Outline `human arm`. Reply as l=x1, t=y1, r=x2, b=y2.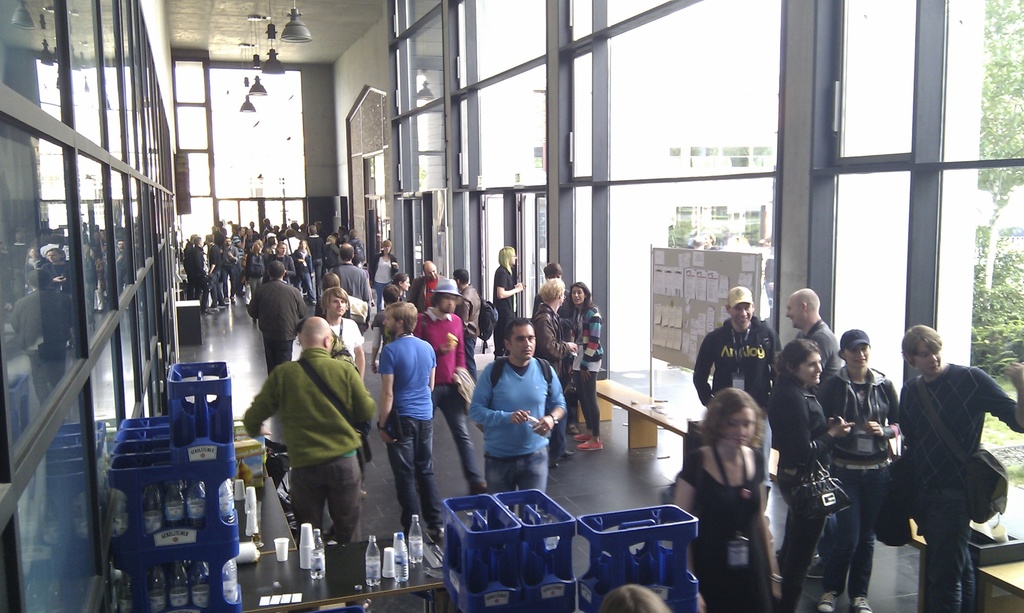
l=764, t=327, r=788, b=393.
